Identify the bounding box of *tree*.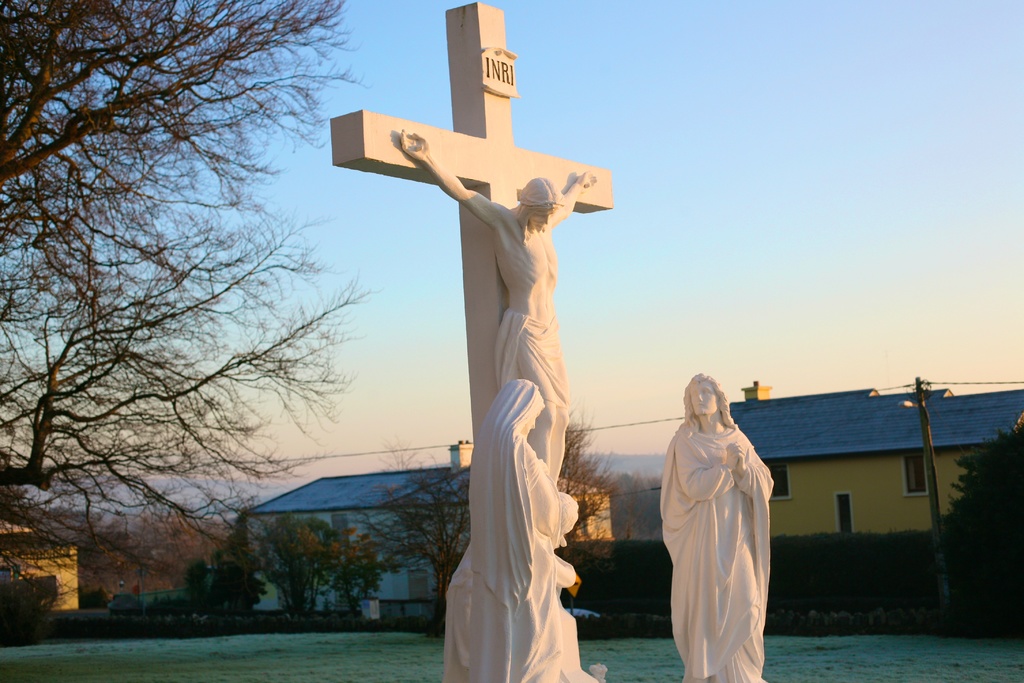
detection(69, 498, 245, 597).
